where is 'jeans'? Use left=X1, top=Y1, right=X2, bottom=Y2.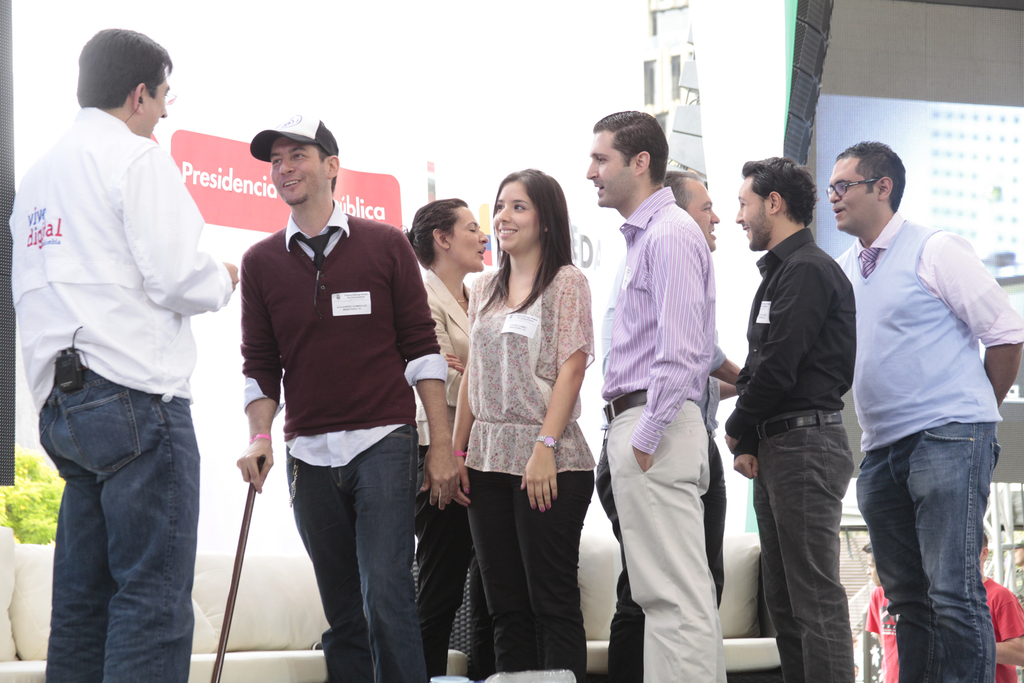
left=285, top=422, right=413, bottom=682.
